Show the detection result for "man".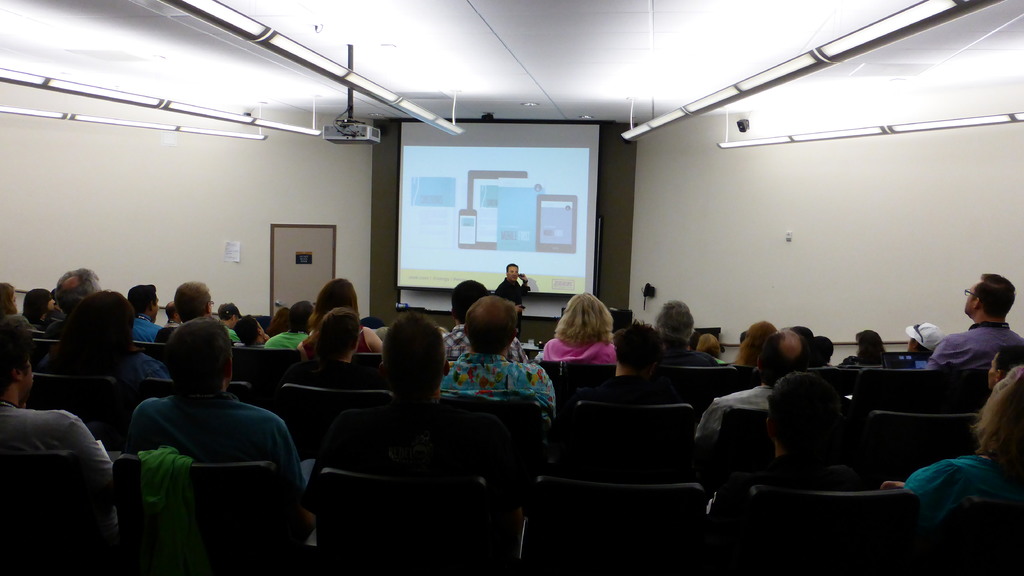
pyautogui.locateOnScreen(234, 313, 269, 349).
